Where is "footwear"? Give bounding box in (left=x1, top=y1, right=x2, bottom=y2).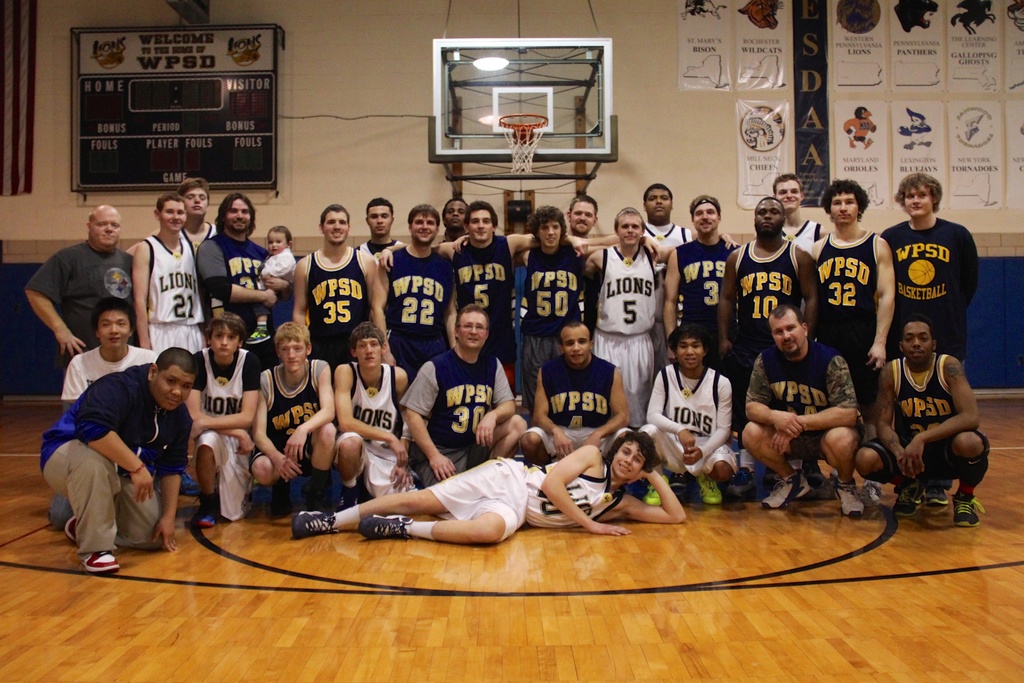
(left=836, top=482, right=872, bottom=518).
